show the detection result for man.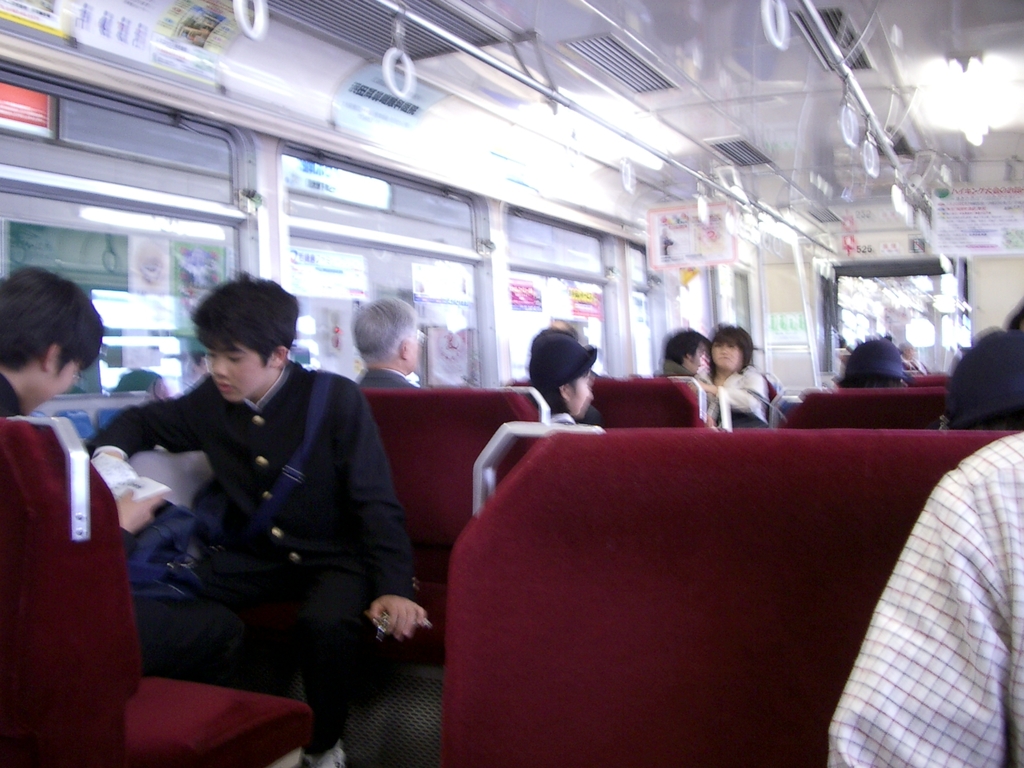
rect(356, 296, 423, 390).
